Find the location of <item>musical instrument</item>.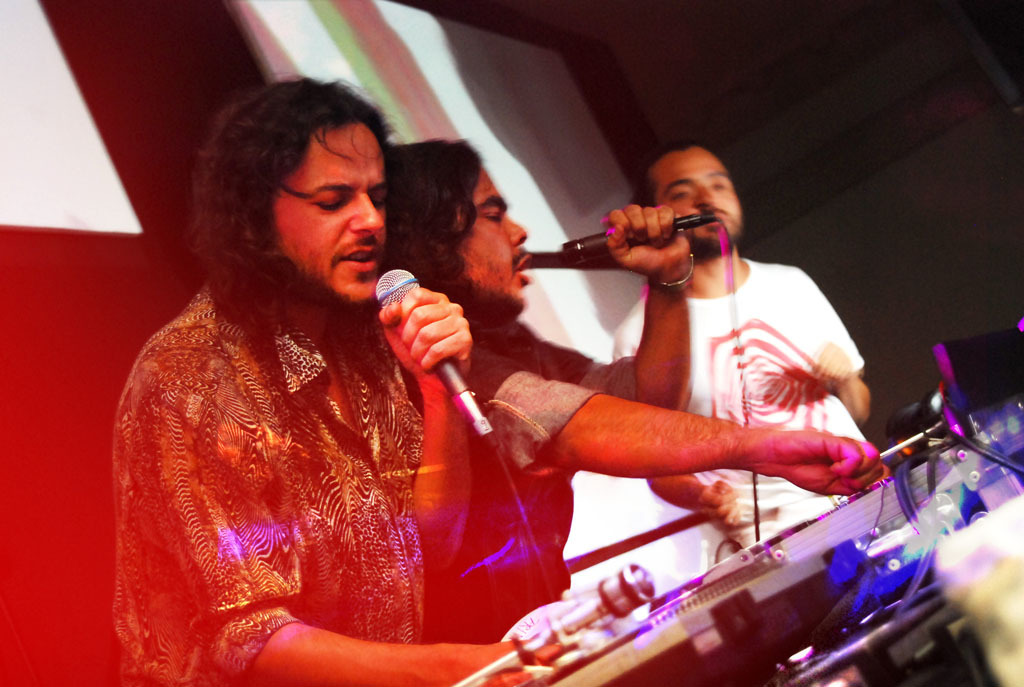
Location: (448, 343, 1023, 686).
